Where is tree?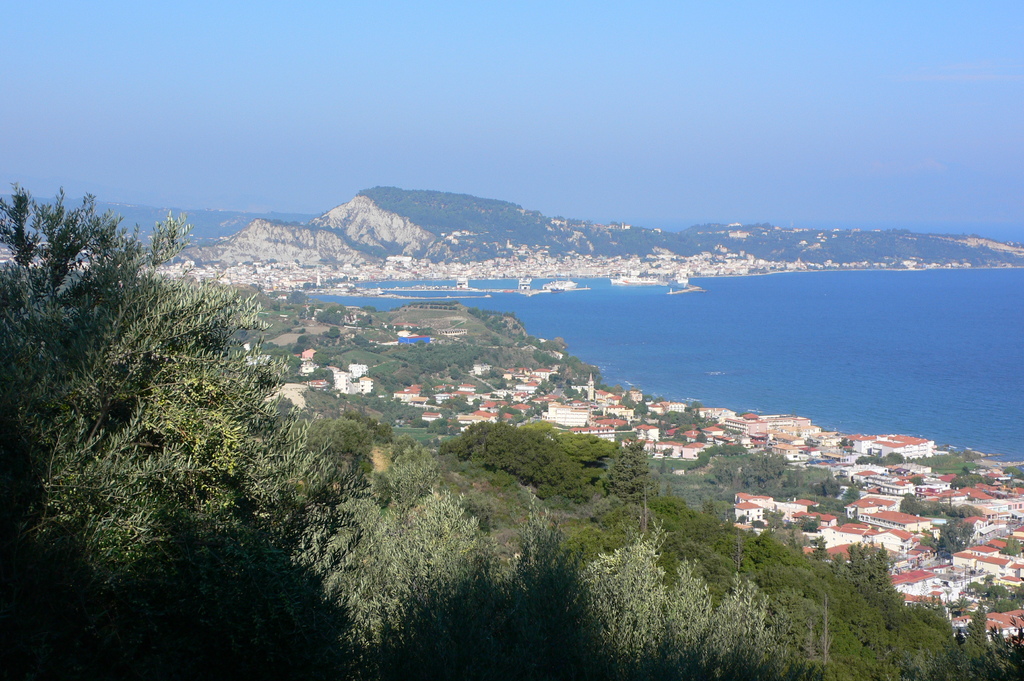
x1=439, y1=398, x2=486, y2=415.
